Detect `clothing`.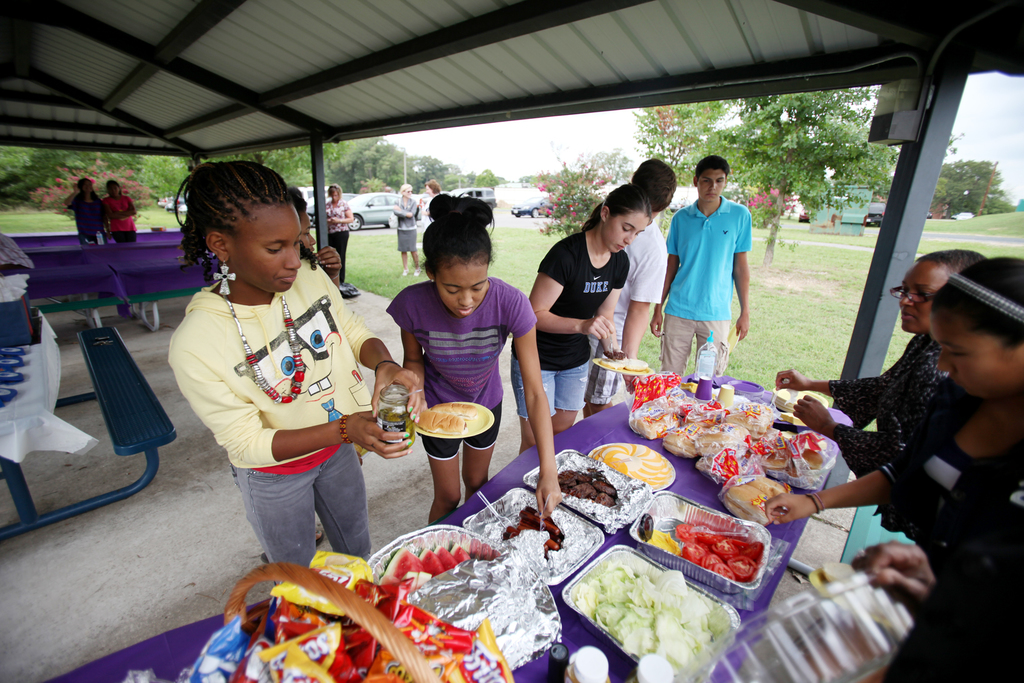
Detected at <region>101, 194, 138, 239</region>.
